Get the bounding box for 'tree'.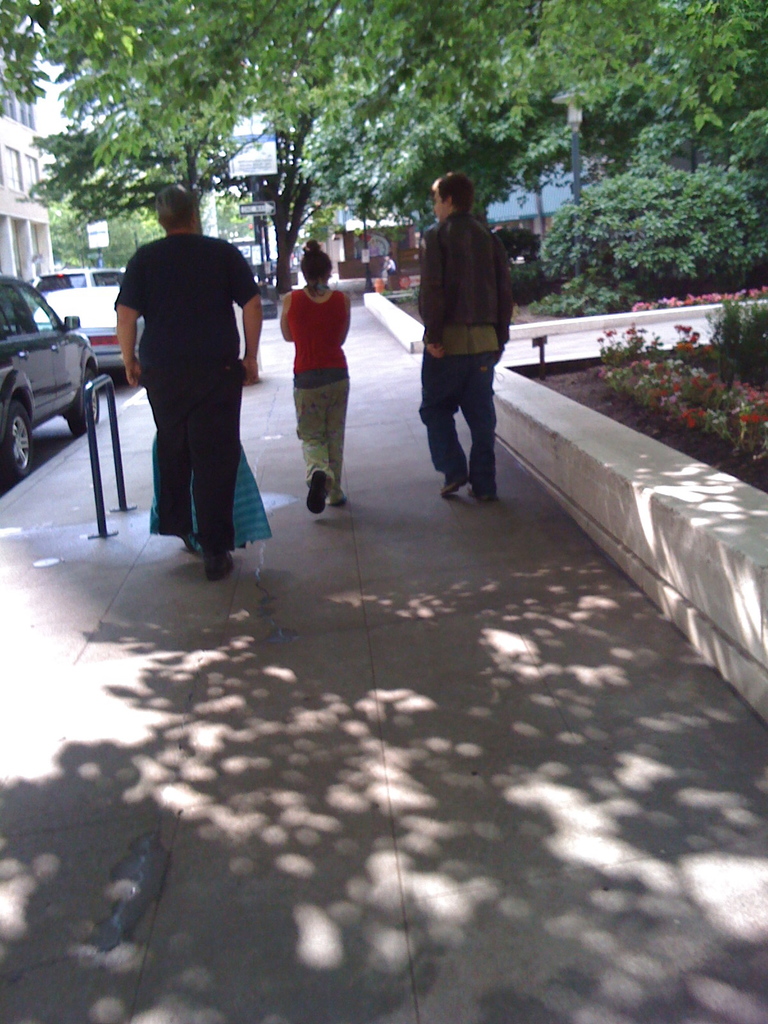
pyautogui.locateOnScreen(301, 49, 596, 270).
